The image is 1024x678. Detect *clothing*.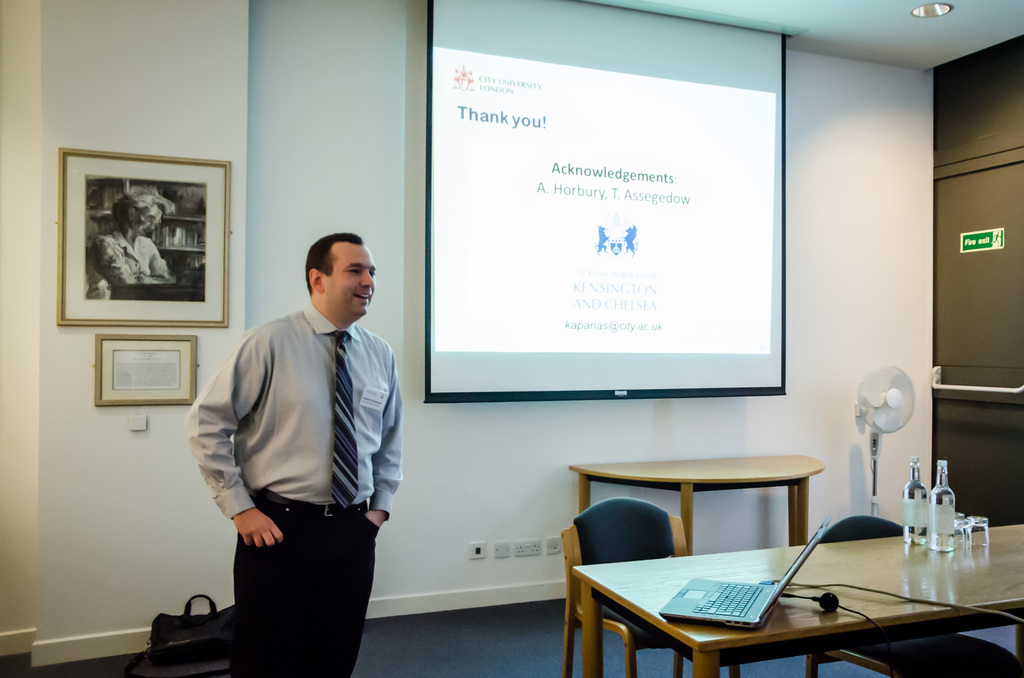
Detection: select_region(89, 226, 169, 292).
